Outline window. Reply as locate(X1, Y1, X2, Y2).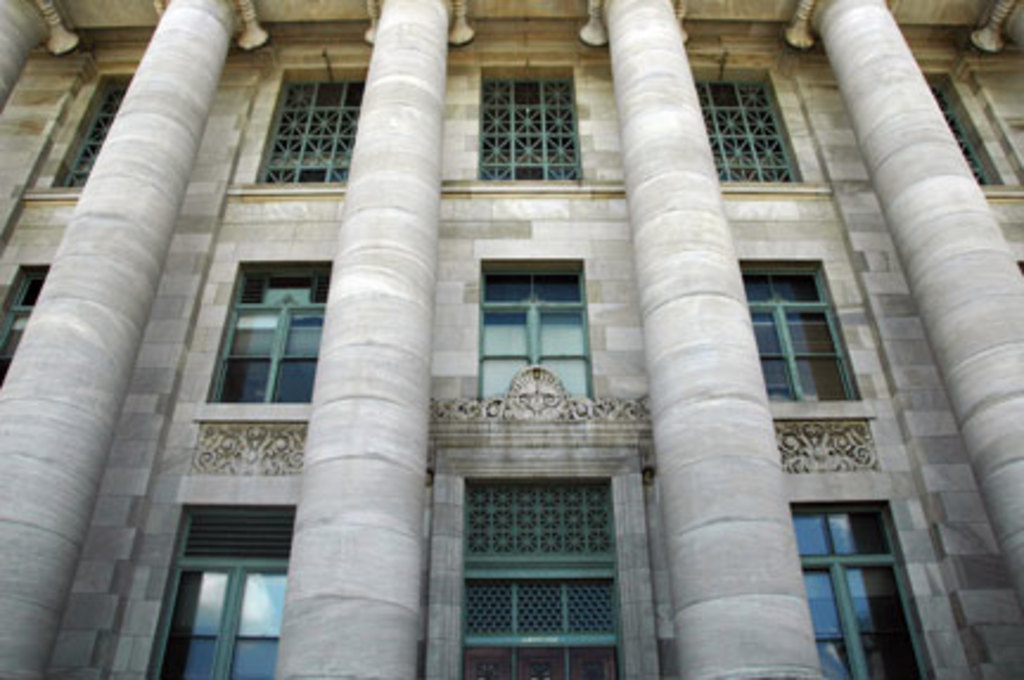
locate(484, 71, 585, 185).
